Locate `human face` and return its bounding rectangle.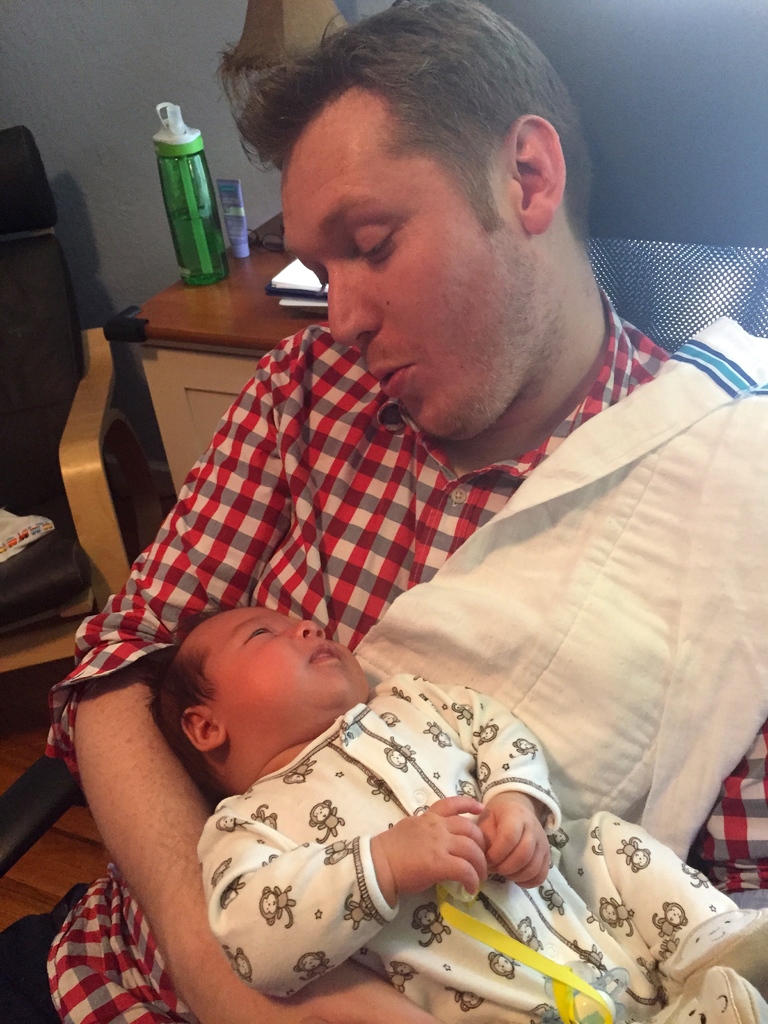
box=[205, 606, 358, 720].
